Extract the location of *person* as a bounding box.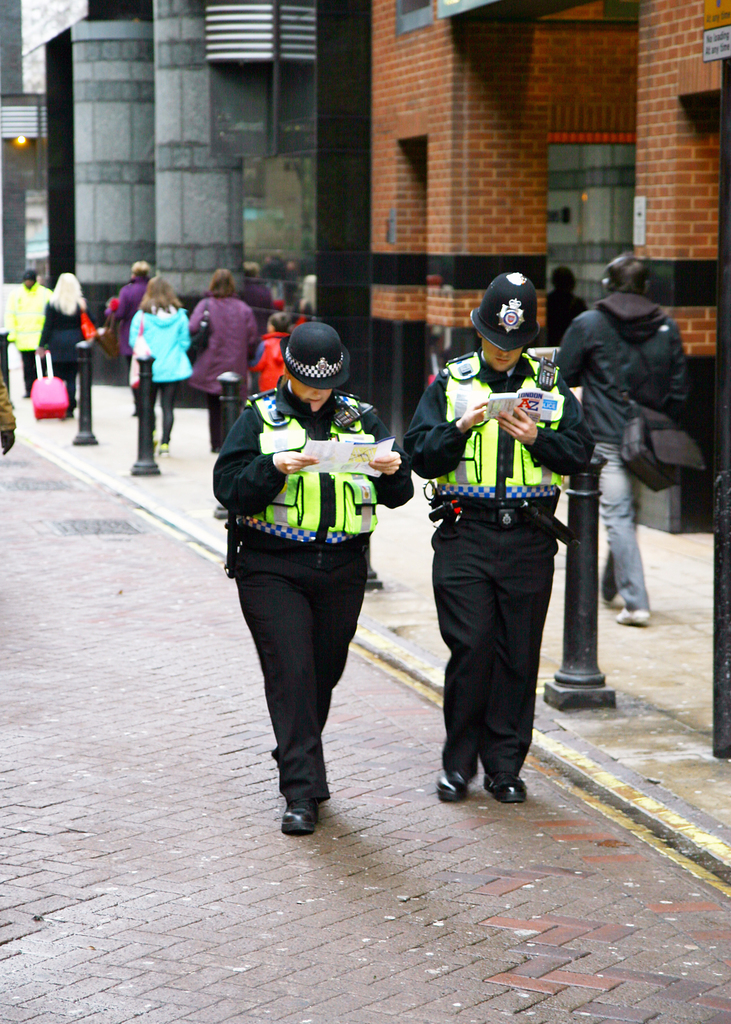
<bbox>550, 256, 704, 627</bbox>.
